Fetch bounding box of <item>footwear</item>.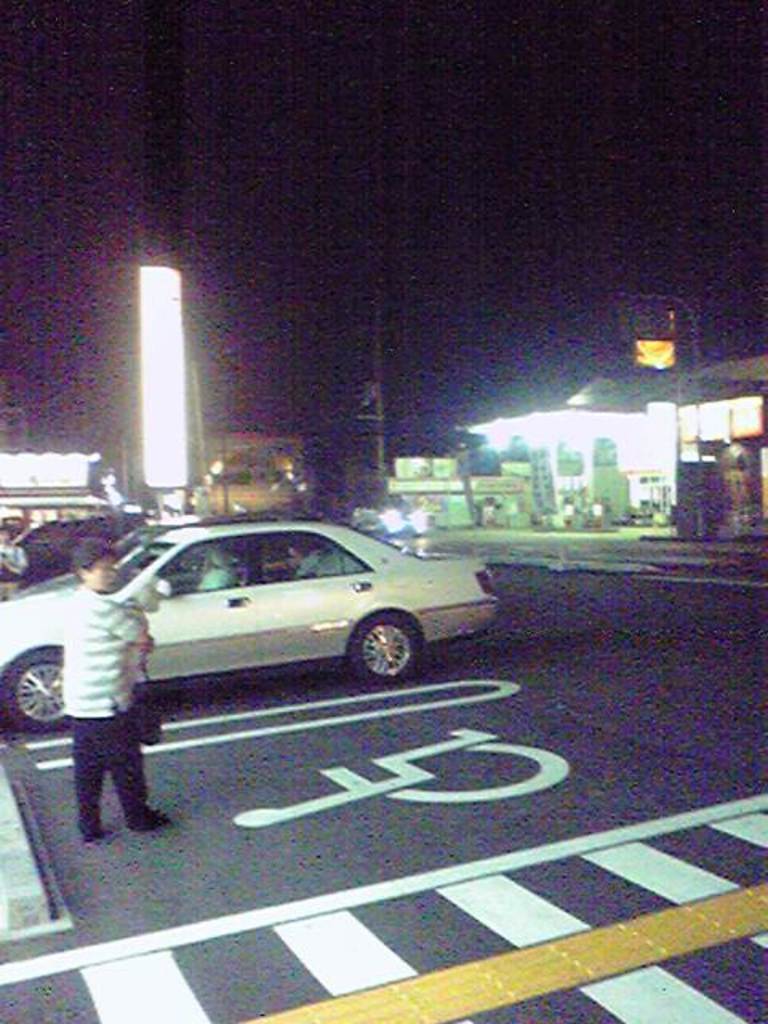
Bbox: (82,824,117,848).
